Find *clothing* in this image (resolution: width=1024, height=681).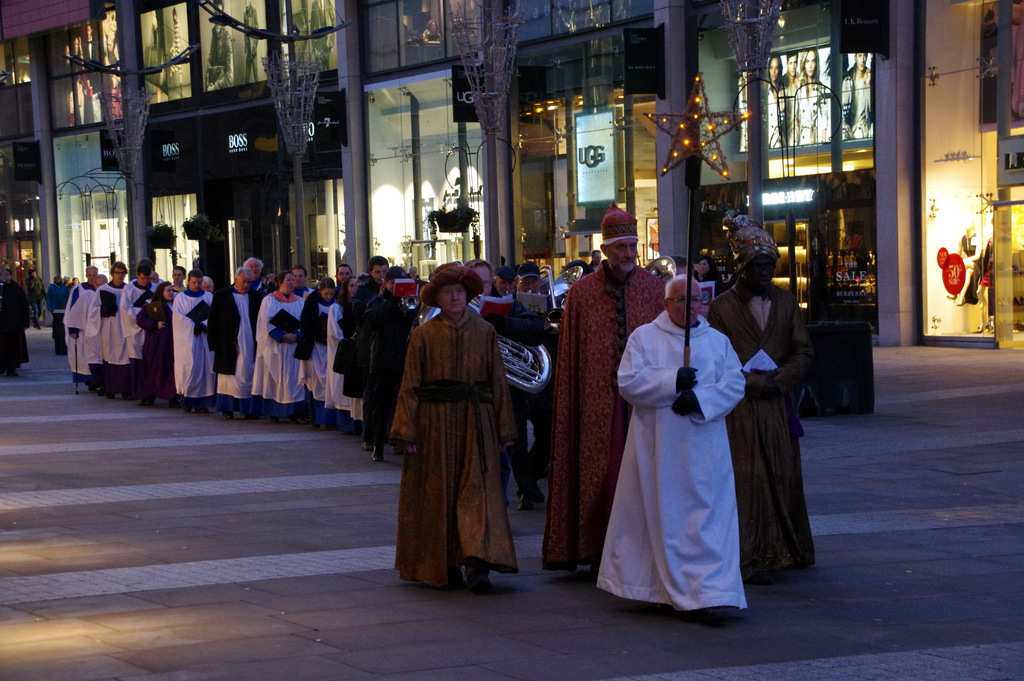
[541,259,669,577].
